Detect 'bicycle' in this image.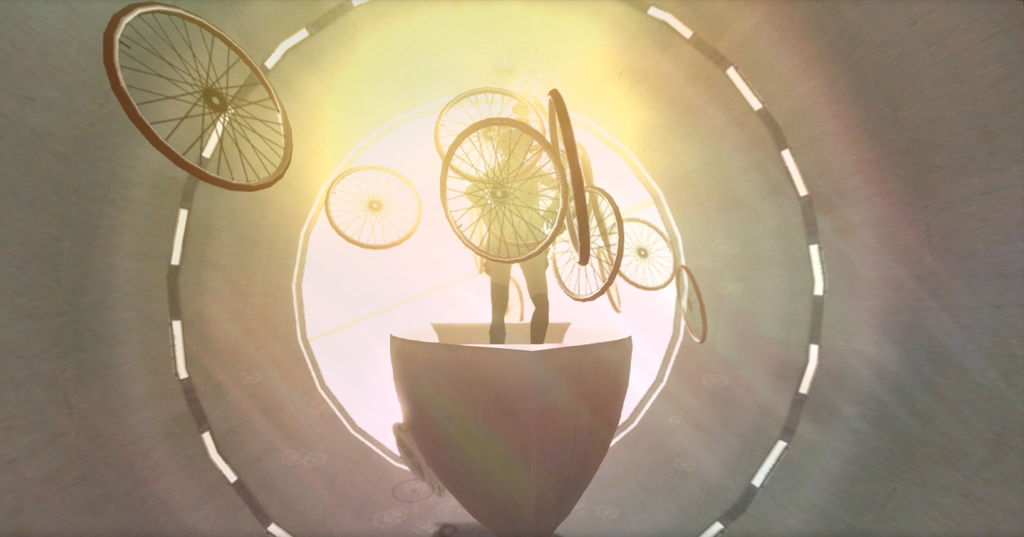
Detection: <region>97, 0, 309, 208</region>.
